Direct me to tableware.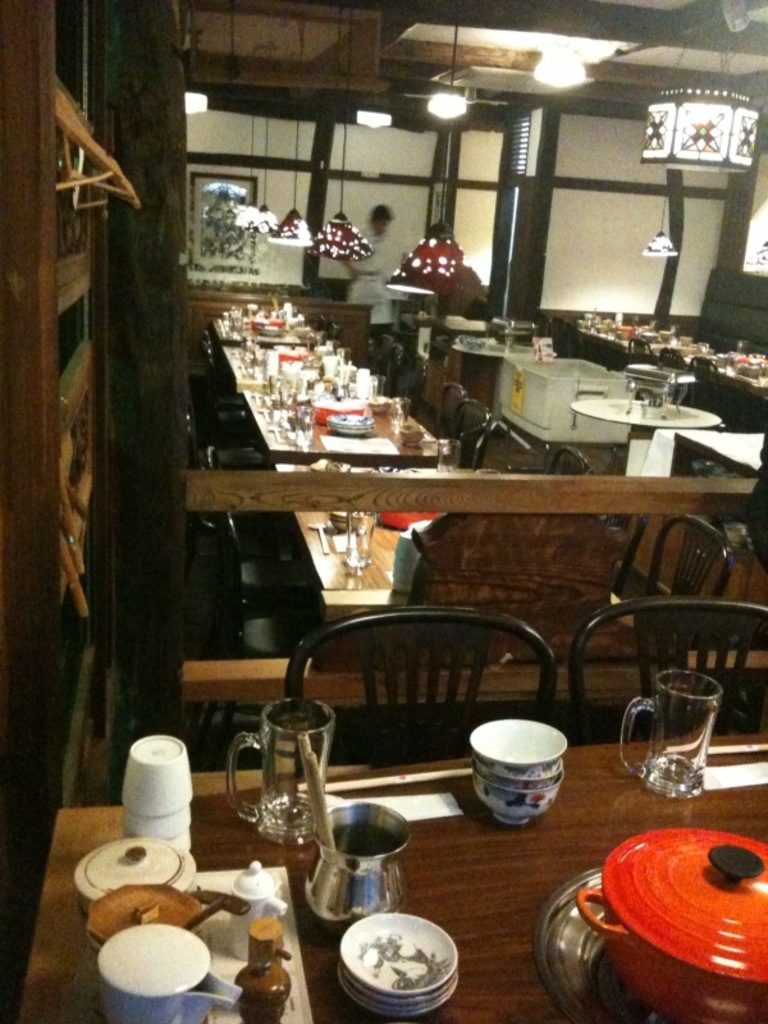
Direction: left=69, top=831, right=196, bottom=924.
